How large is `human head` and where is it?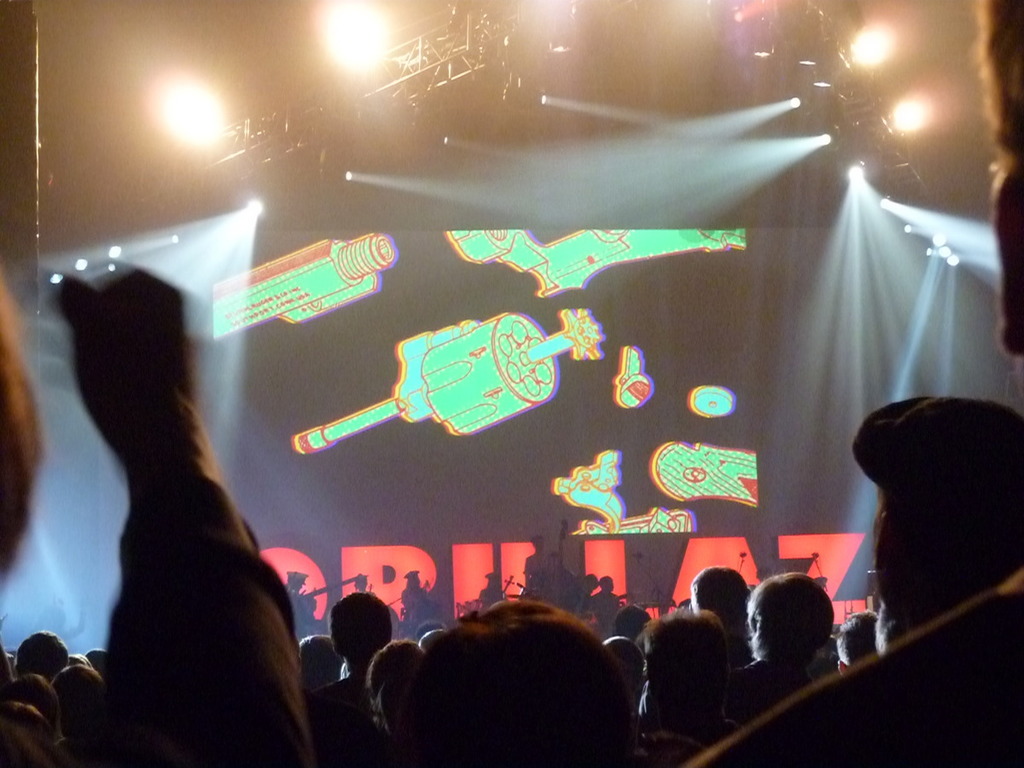
Bounding box: bbox(0, 287, 44, 583).
